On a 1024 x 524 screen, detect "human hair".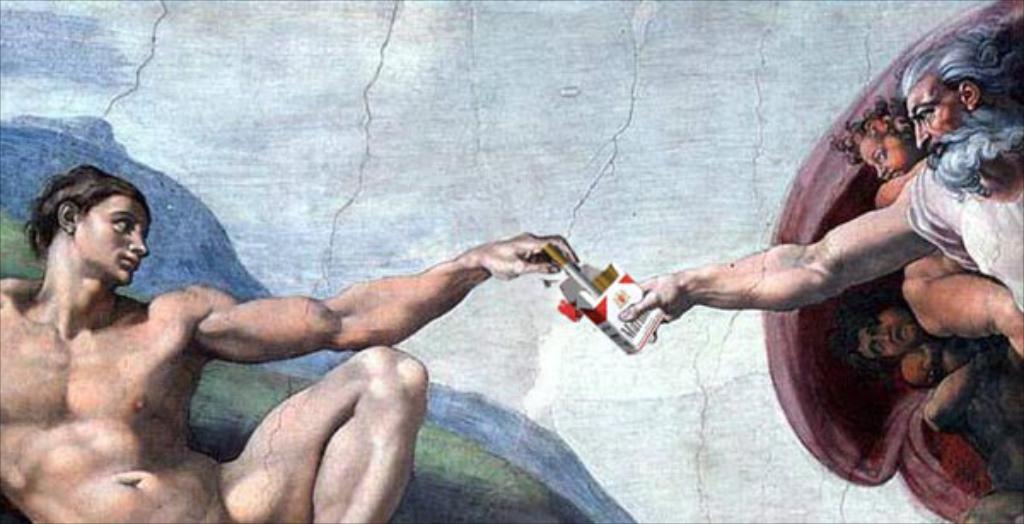
box=[836, 302, 884, 374].
